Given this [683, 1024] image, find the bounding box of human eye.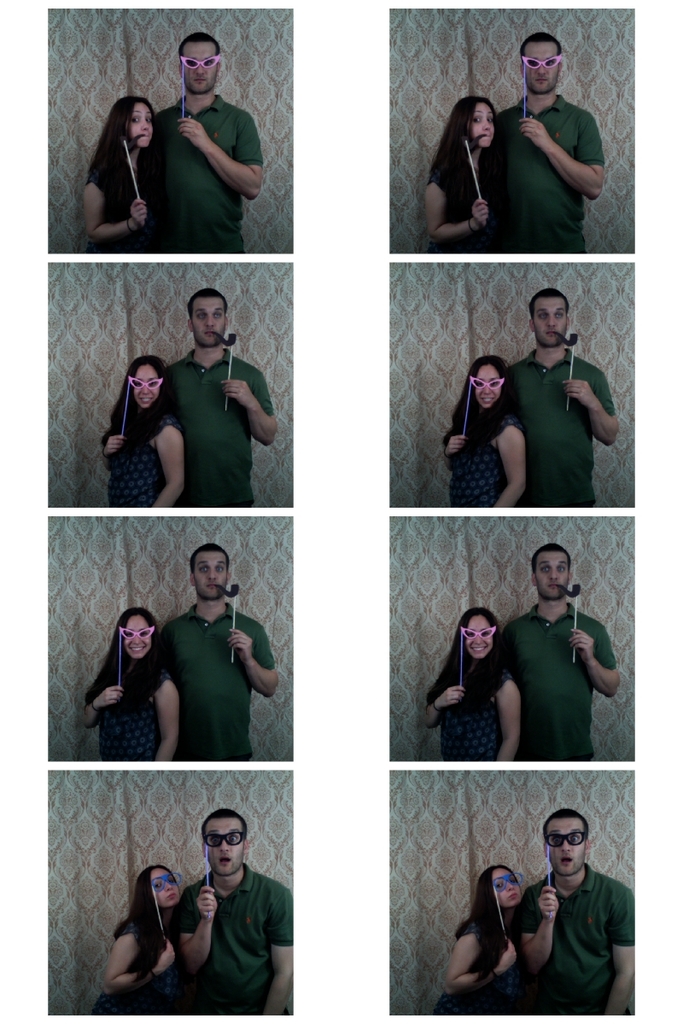
left=472, top=109, right=482, bottom=125.
